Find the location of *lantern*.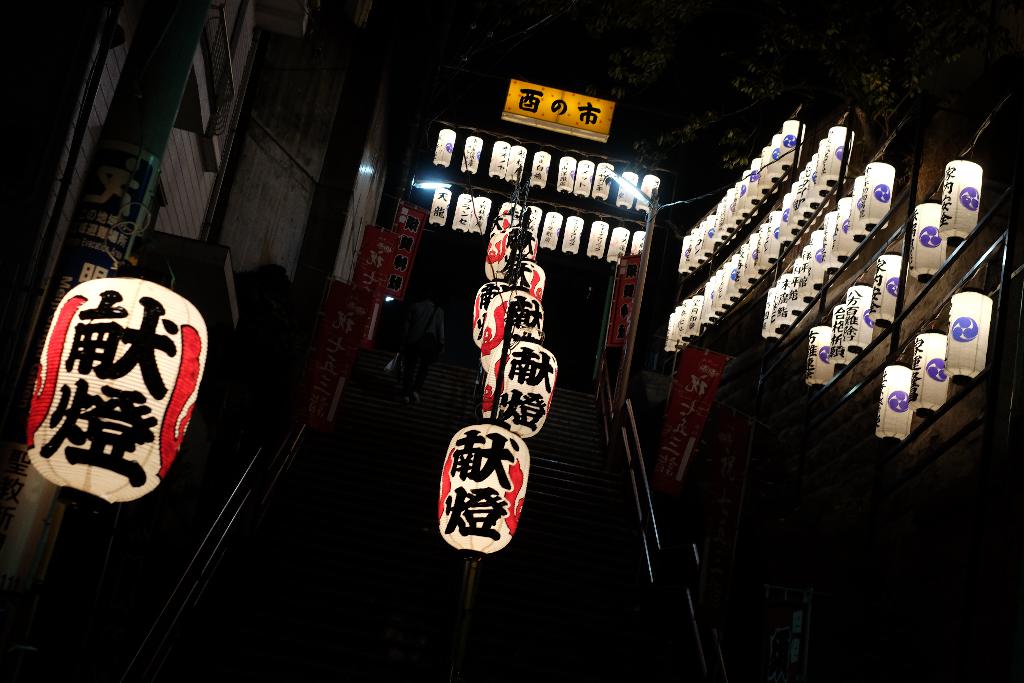
Location: BBox(635, 176, 658, 211).
